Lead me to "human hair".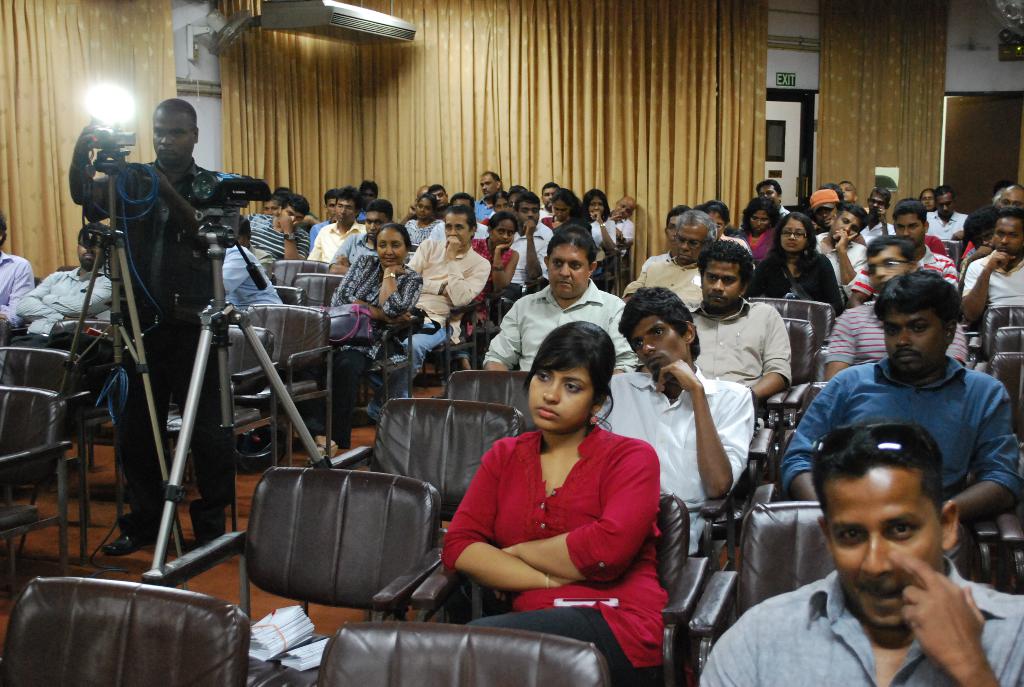
Lead to {"x1": 374, "y1": 222, "x2": 410, "y2": 251}.
